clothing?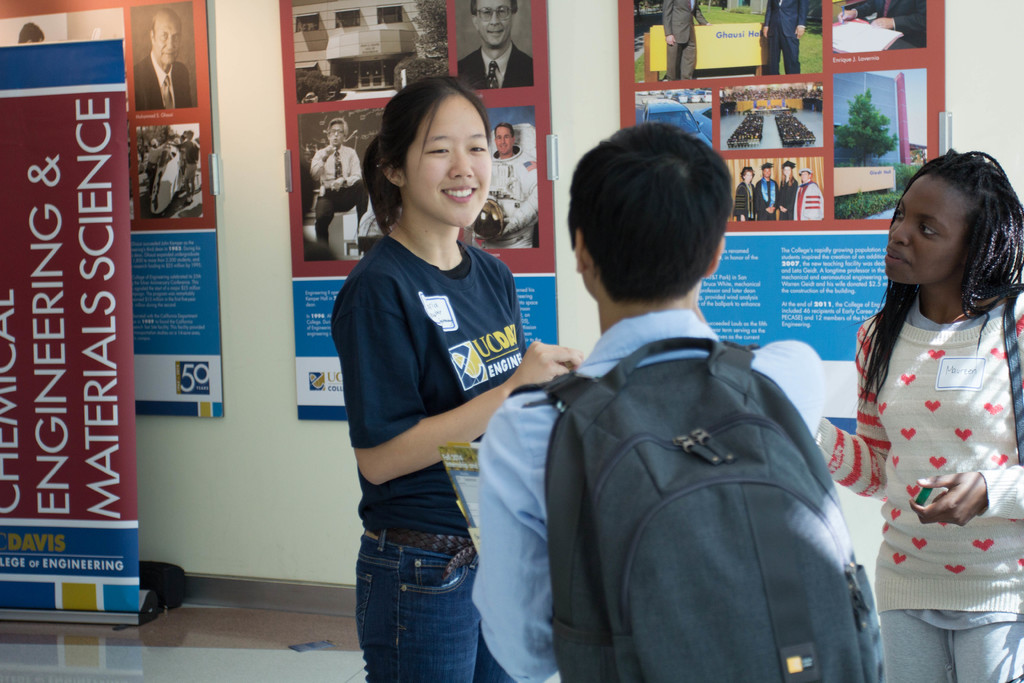
{"left": 661, "top": 0, "right": 709, "bottom": 76}
